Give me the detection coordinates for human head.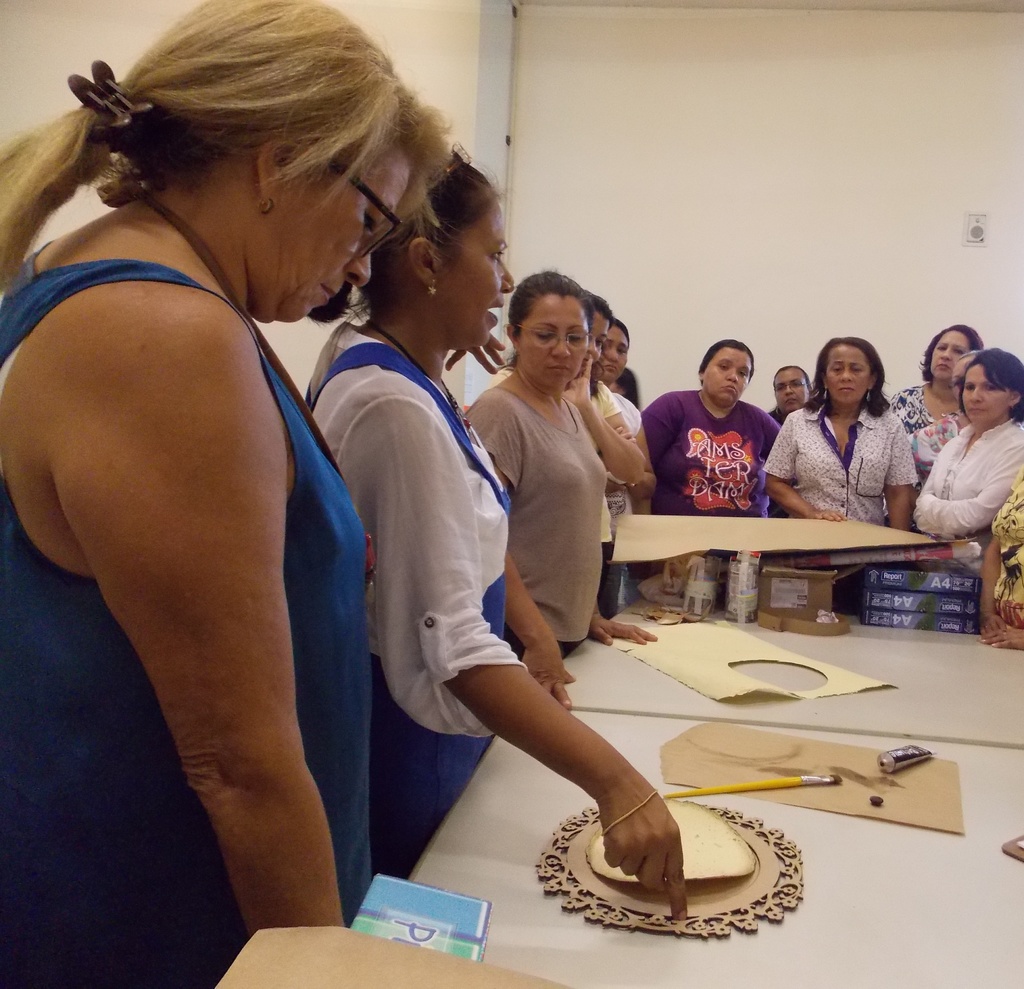
l=502, t=269, r=590, b=393.
